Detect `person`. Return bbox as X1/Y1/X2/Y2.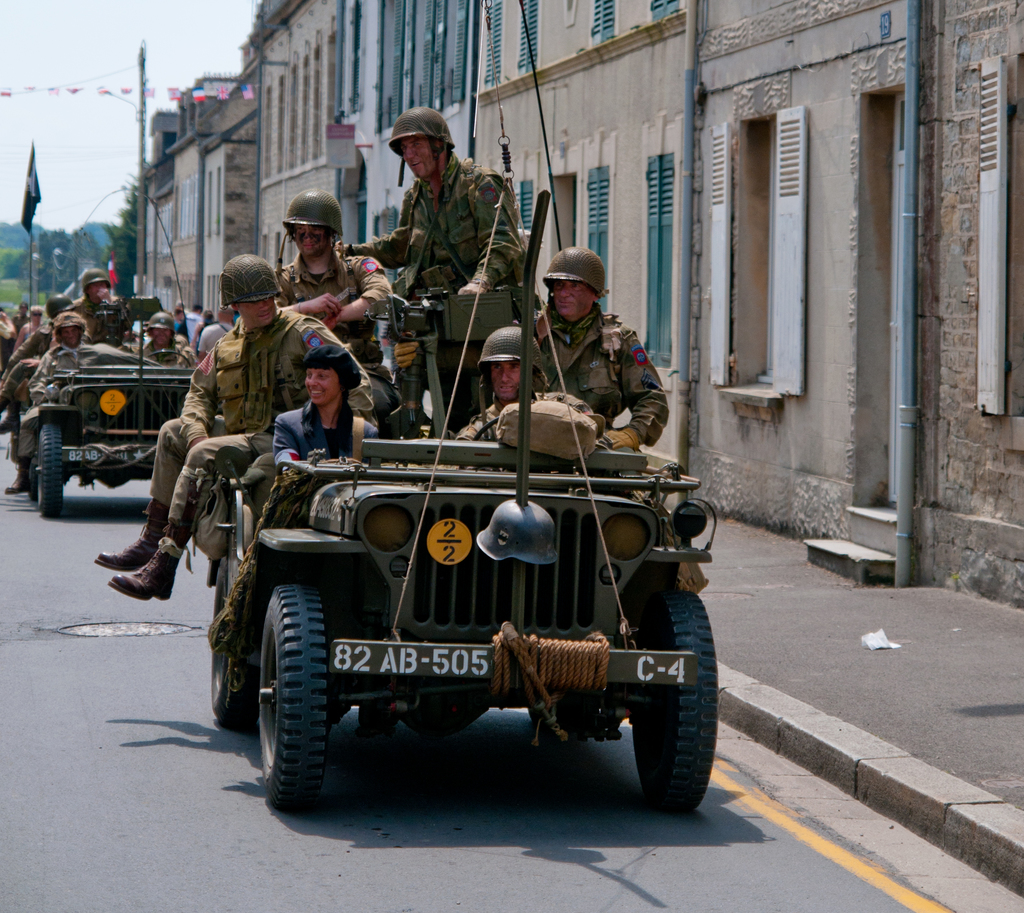
456/320/600/475.
